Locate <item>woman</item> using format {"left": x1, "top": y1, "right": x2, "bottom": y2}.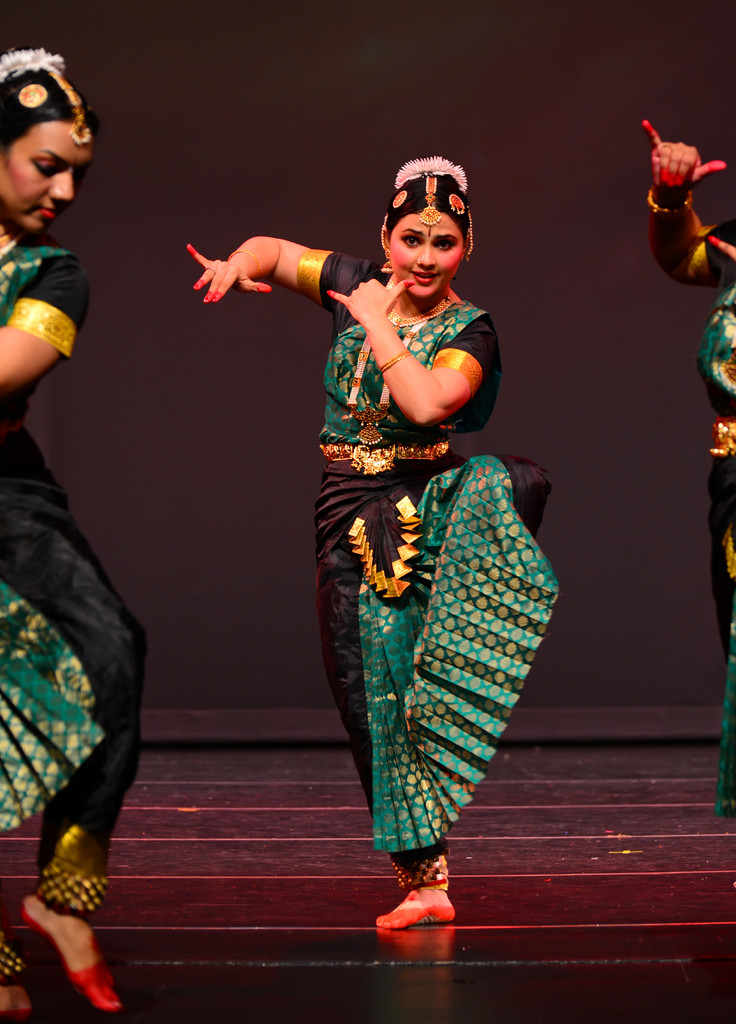
{"left": 0, "top": 44, "right": 154, "bottom": 1017}.
